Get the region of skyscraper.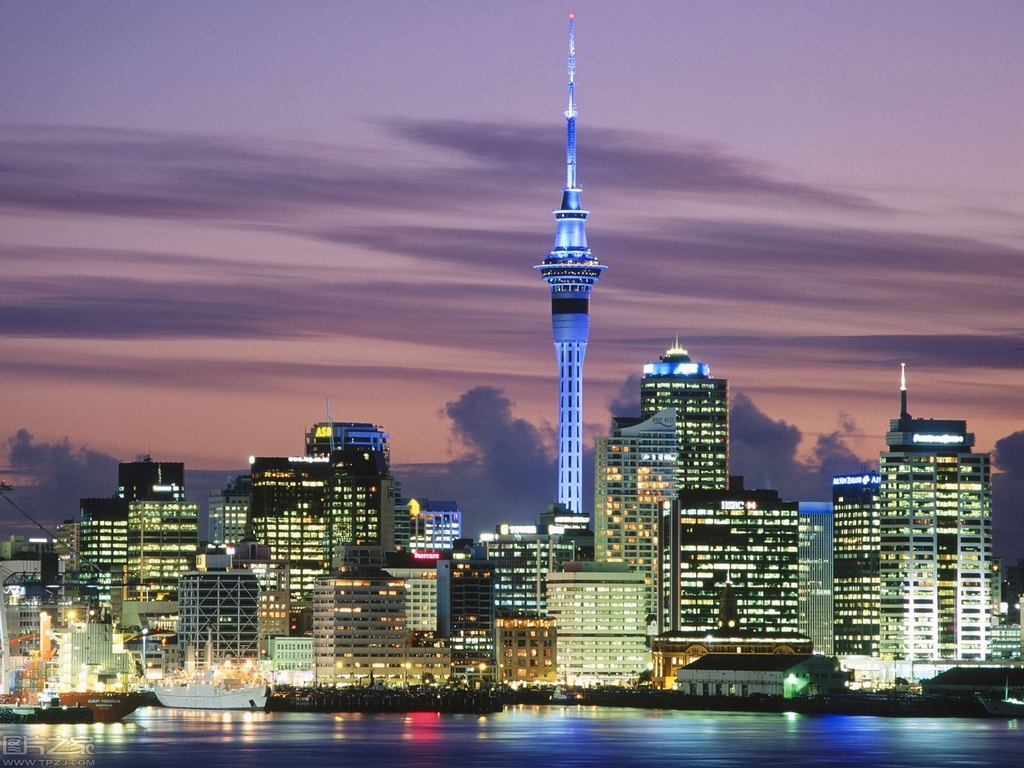
[604,368,689,622].
